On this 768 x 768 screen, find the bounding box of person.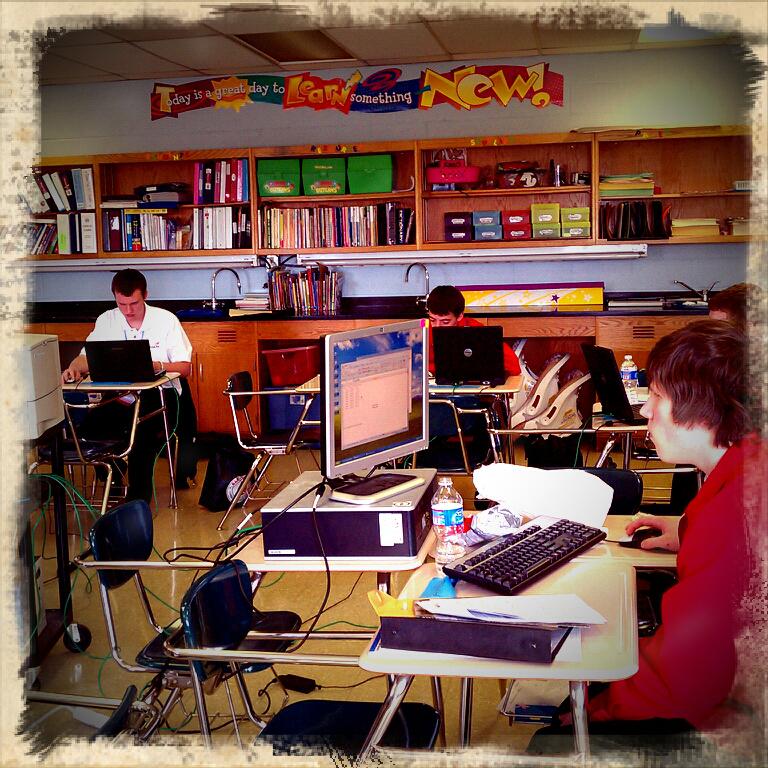
Bounding box: rect(61, 267, 192, 488).
